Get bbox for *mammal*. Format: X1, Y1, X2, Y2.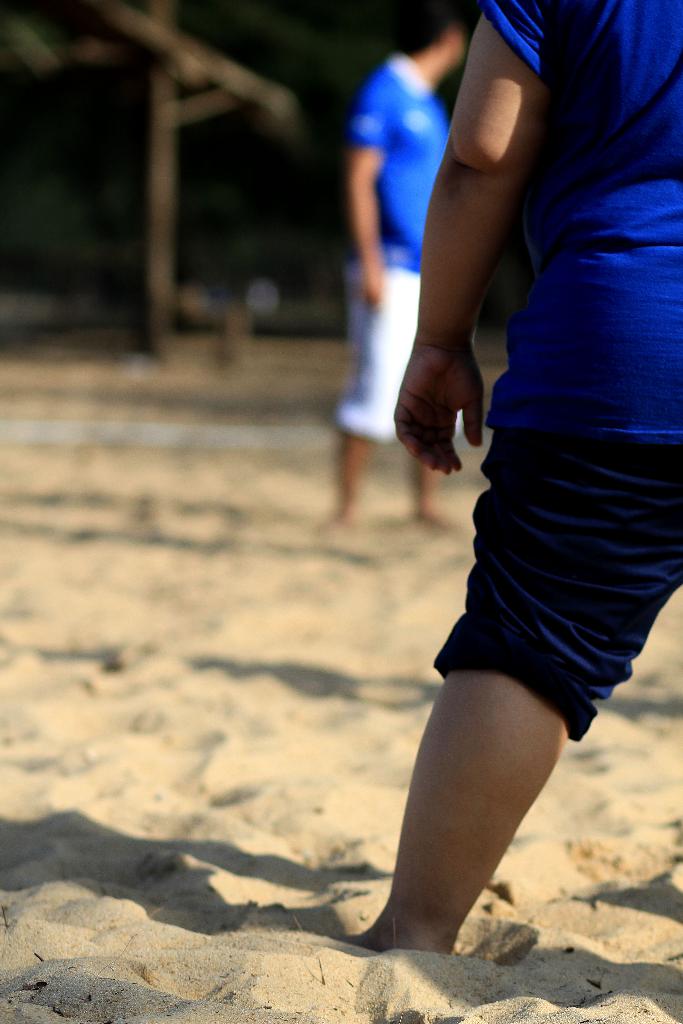
315, 13, 481, 533.
